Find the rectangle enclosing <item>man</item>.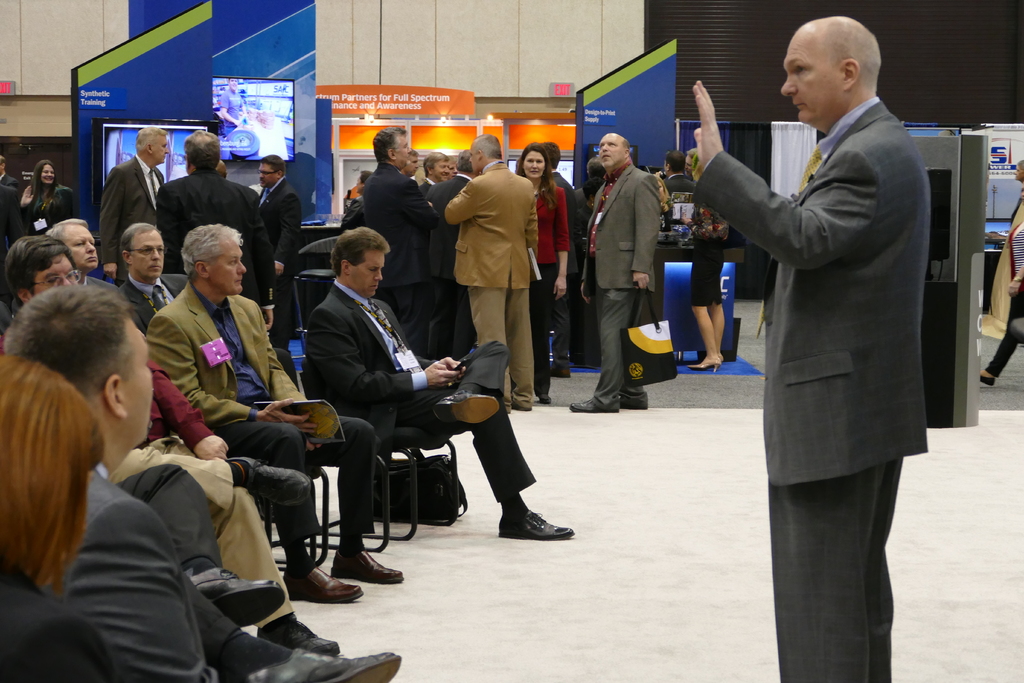
[257, 156, 303, 346].
